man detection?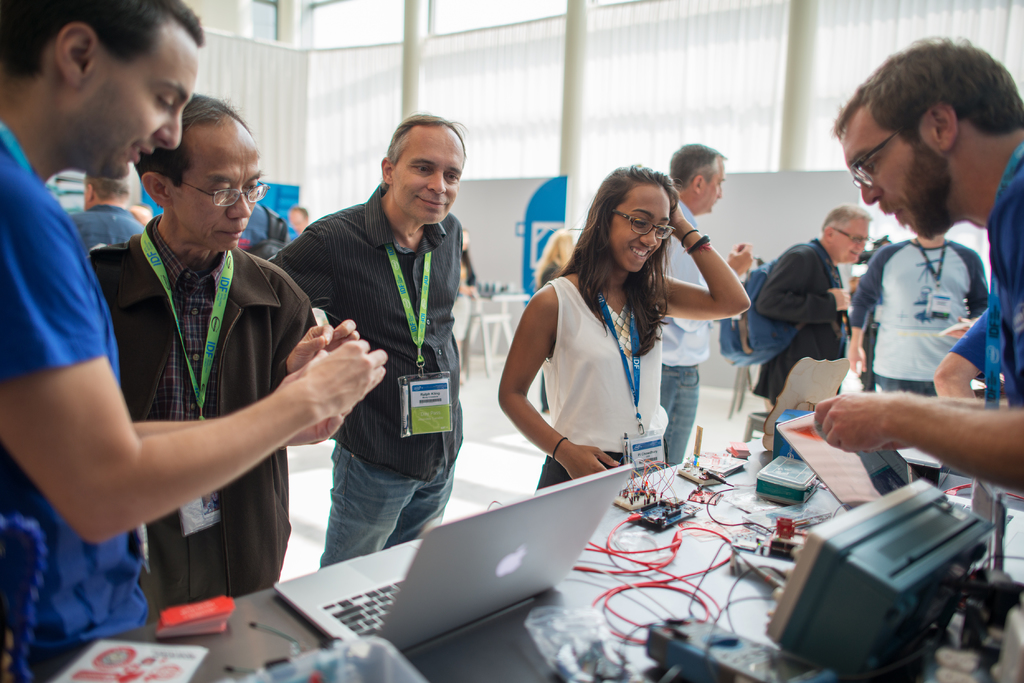
255, 115, 462, 547
